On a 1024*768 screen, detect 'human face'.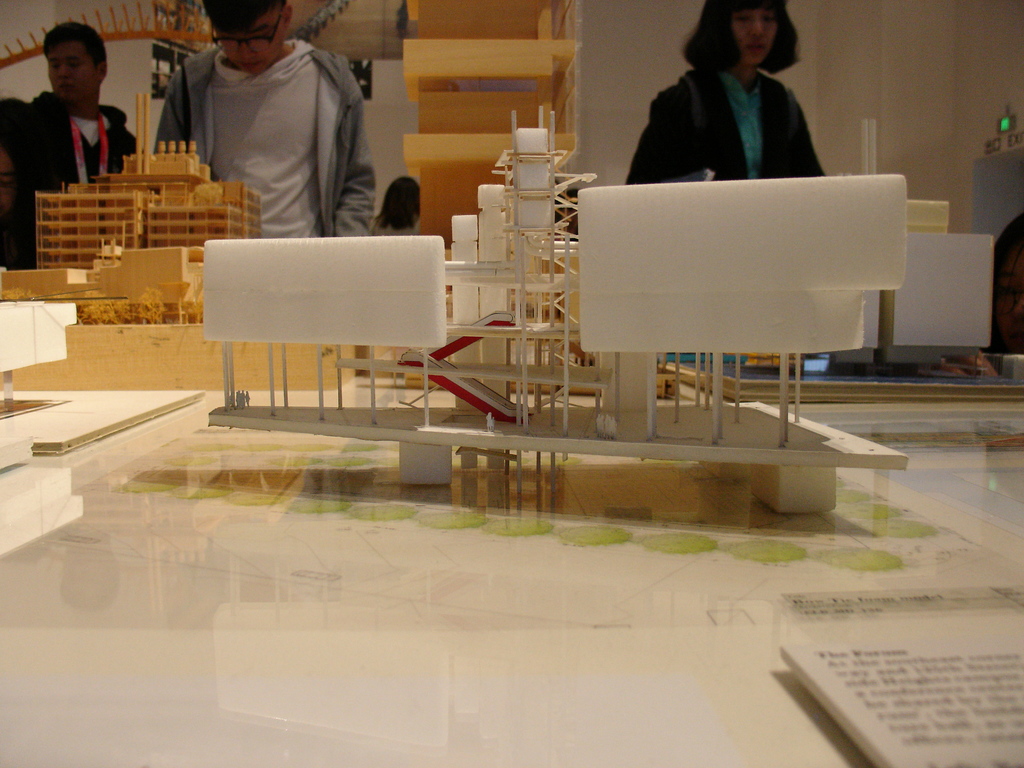
bbox=(728, 8, 777, 61).
